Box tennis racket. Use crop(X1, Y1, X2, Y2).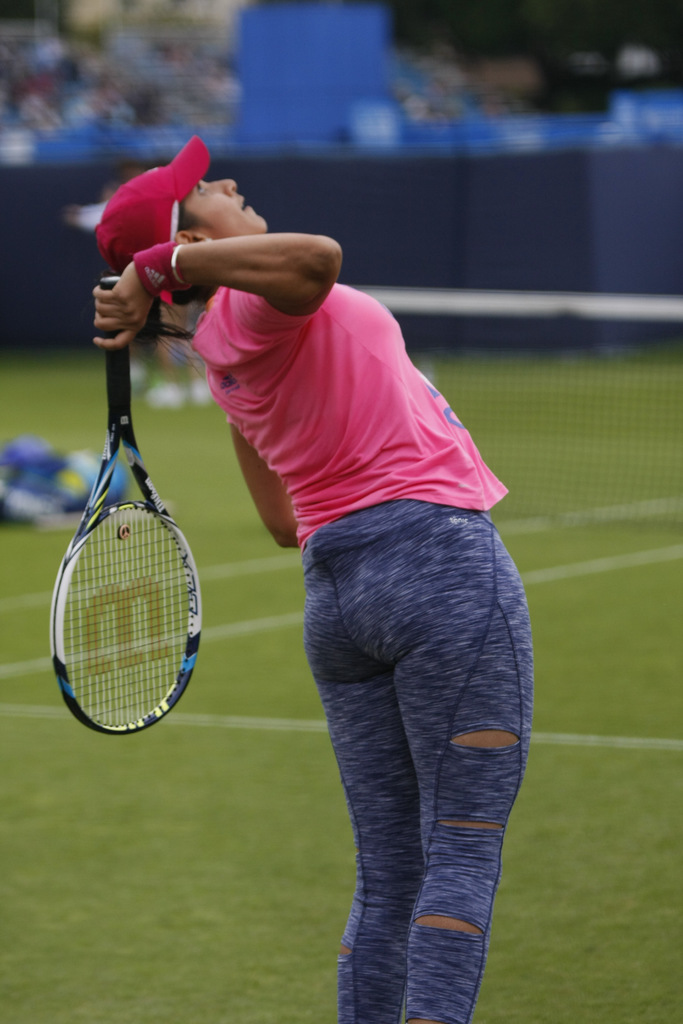
crop(46, 269, 204, 738).
